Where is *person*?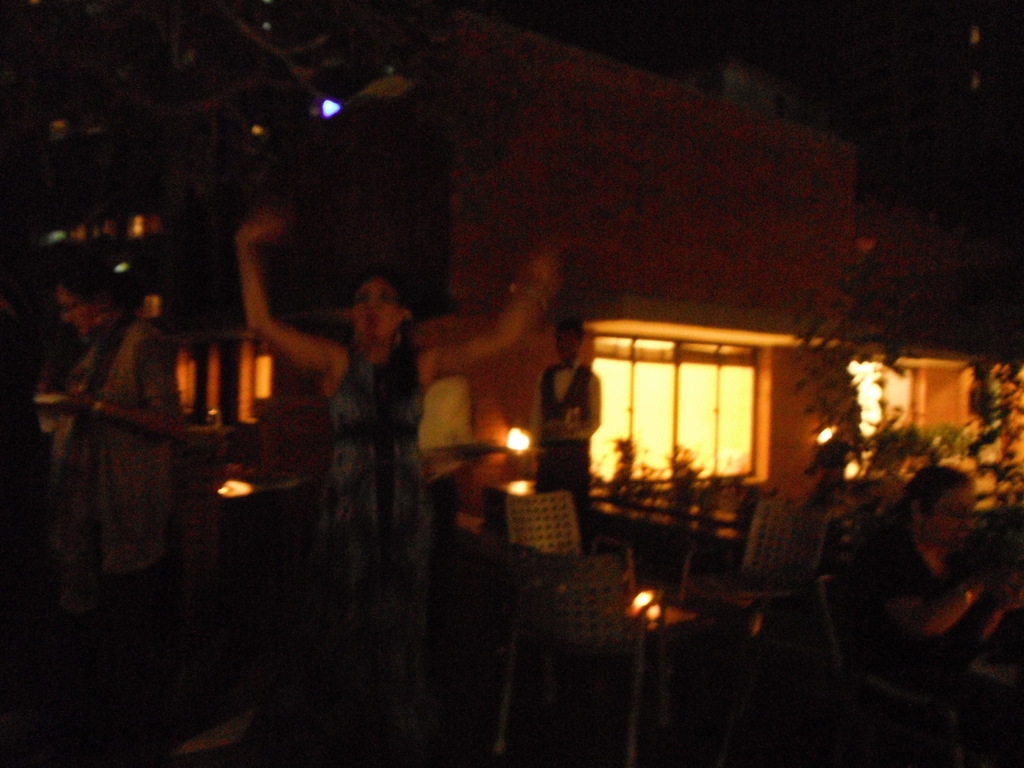
32 257 189 680.
